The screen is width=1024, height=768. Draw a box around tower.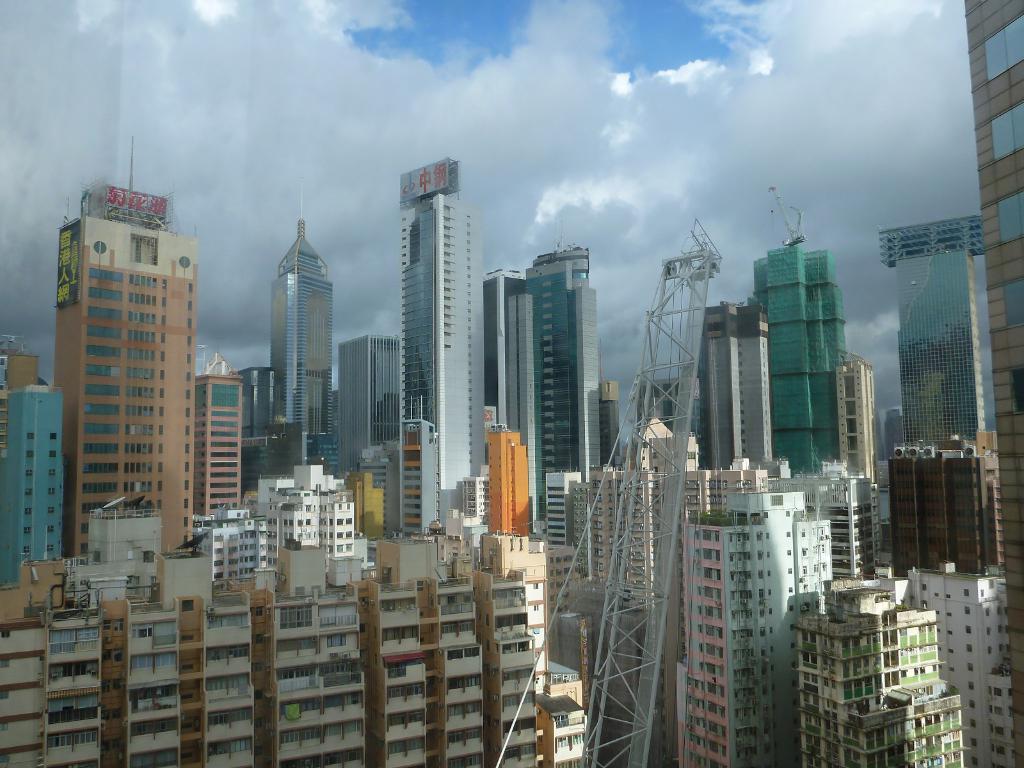
<region>481, 270, 546, 538</region>.
